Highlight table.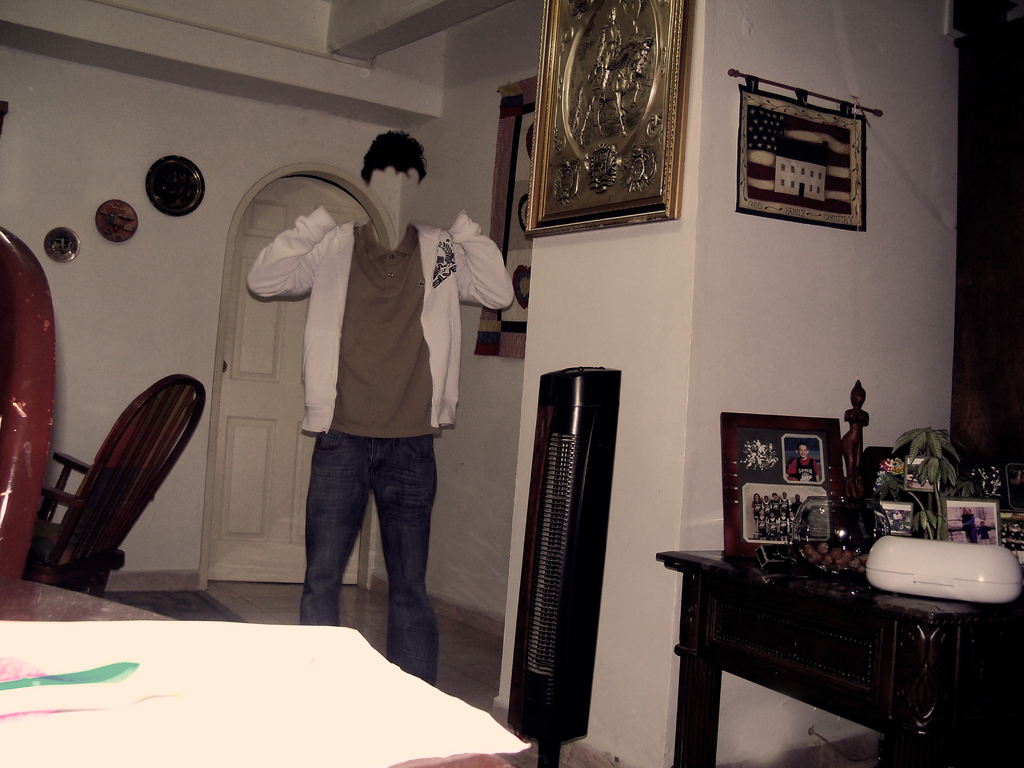
Highlighted region: <box>669,530,996,767</box>.
